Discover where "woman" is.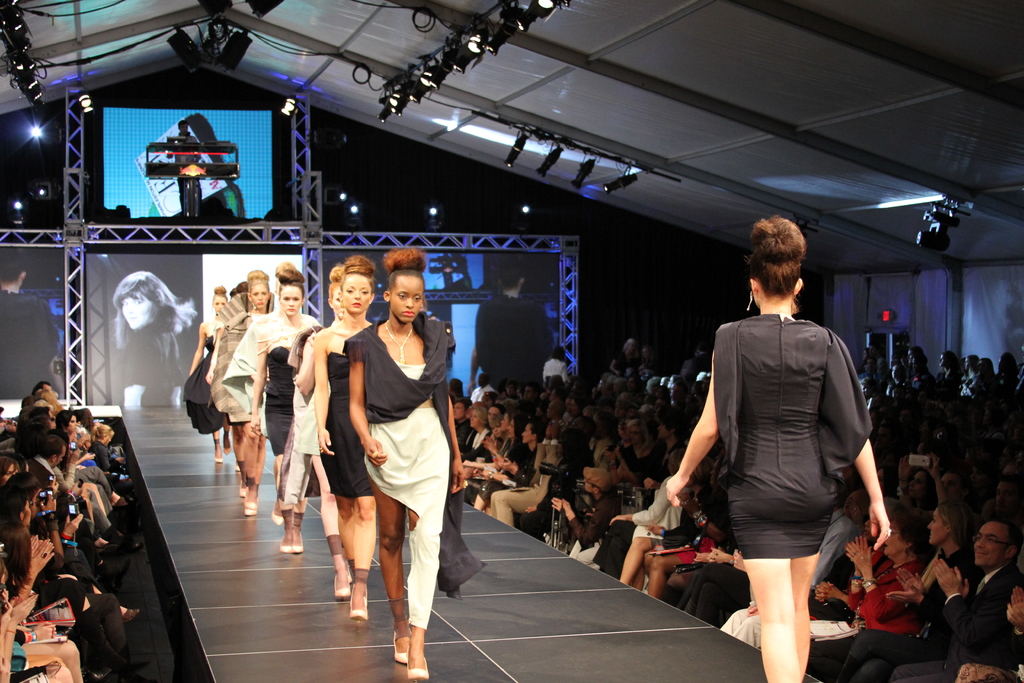
Discovered at select_region(547, 432, 581, 507).
